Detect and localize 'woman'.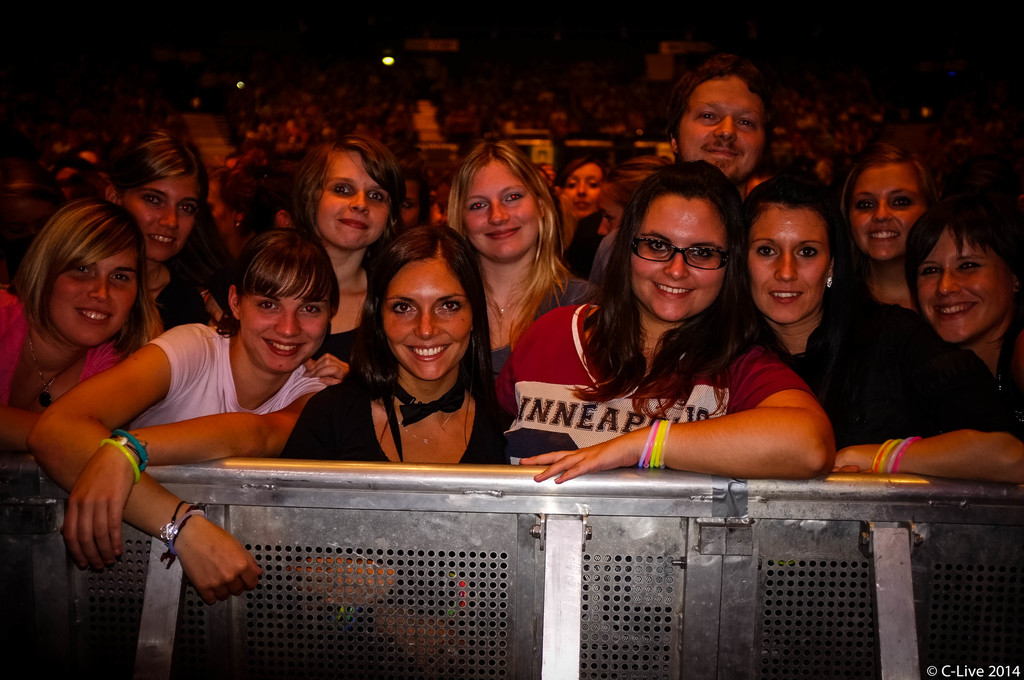
Localized at 291, 131, 414, 364.
